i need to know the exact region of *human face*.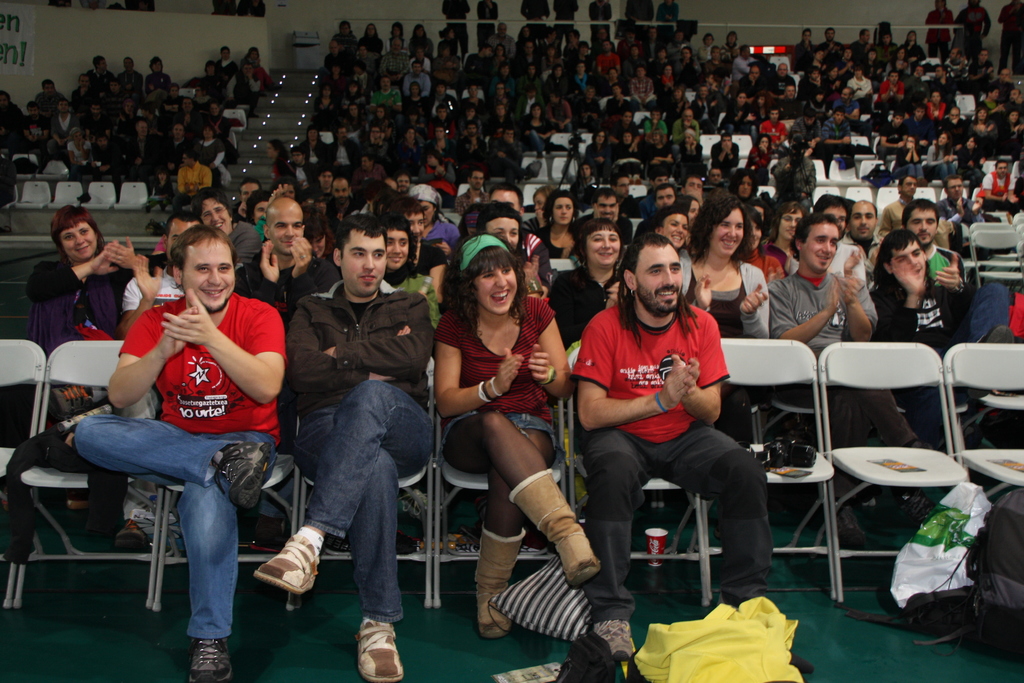
Region: <box>770,106,780,120</box>.
